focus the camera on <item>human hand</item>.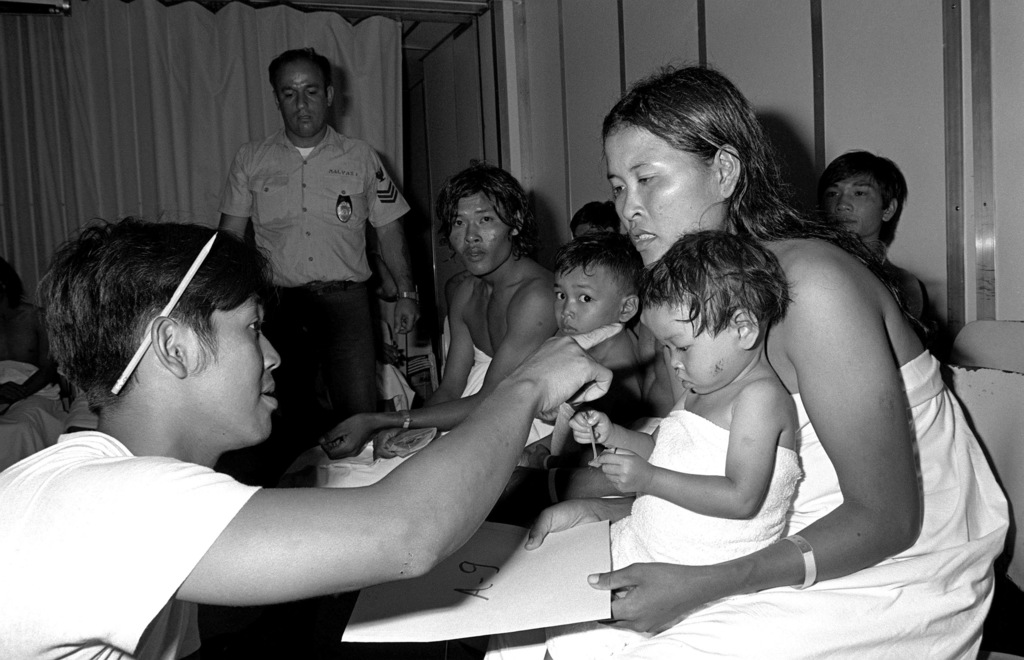
Focus region: select_region(319, 411, 368, 463).
